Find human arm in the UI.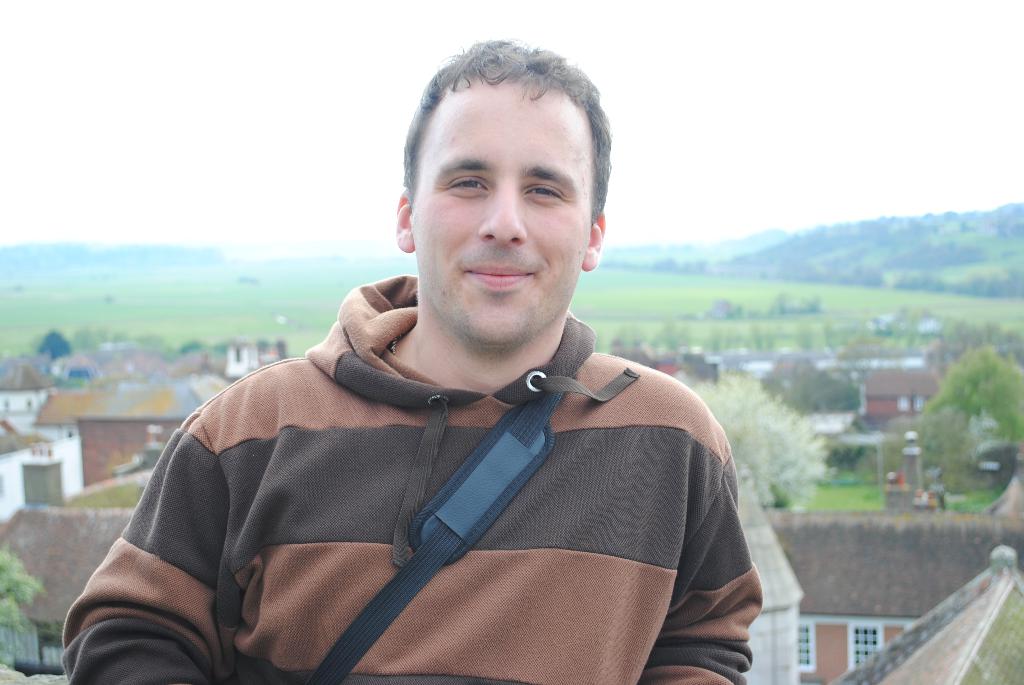
UI element at 62, 475, 225, 682.
